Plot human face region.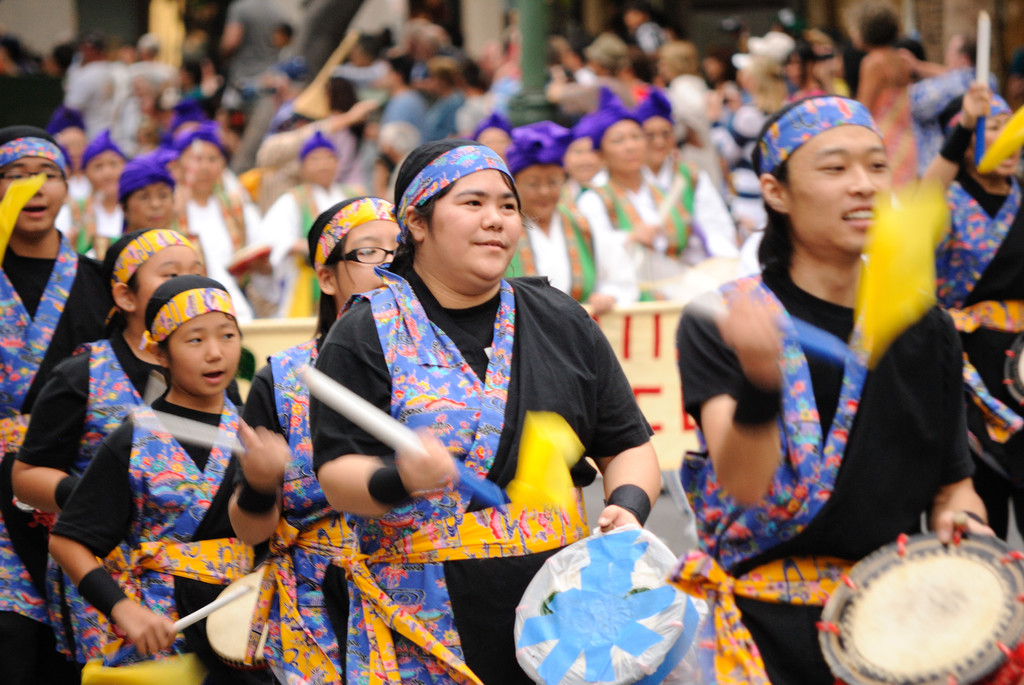
Plotted at pyautogui.locateOnScreen(128, 239, 202, 320).
